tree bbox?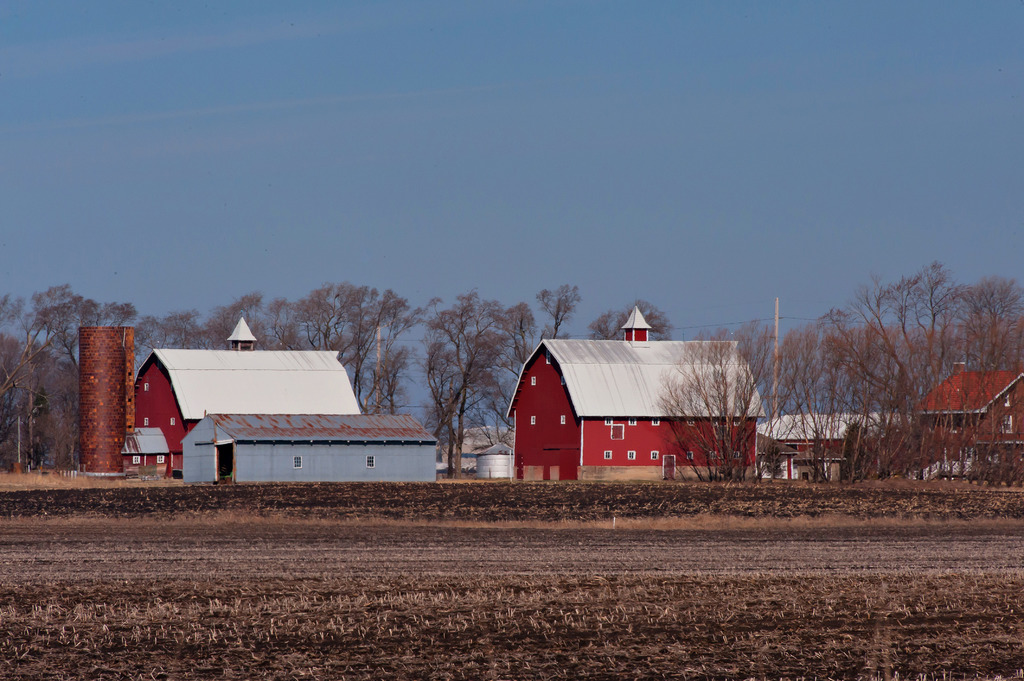
(x1=593, y1=298, x2=675, y2=340)
